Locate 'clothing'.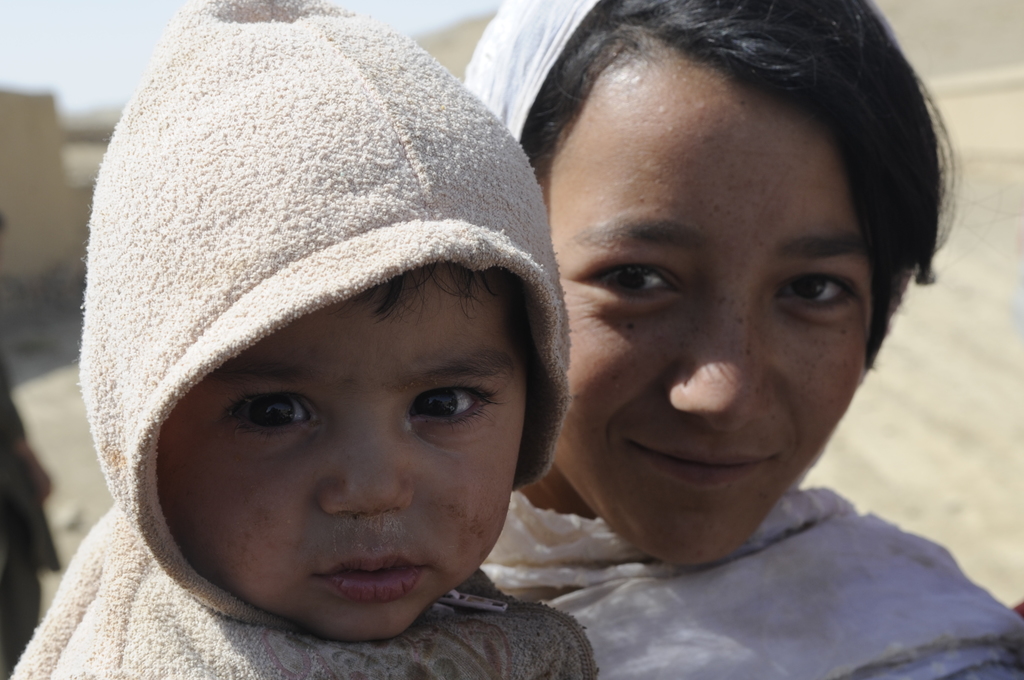
Bounding box: select_region(15, 3, 598, 679).
